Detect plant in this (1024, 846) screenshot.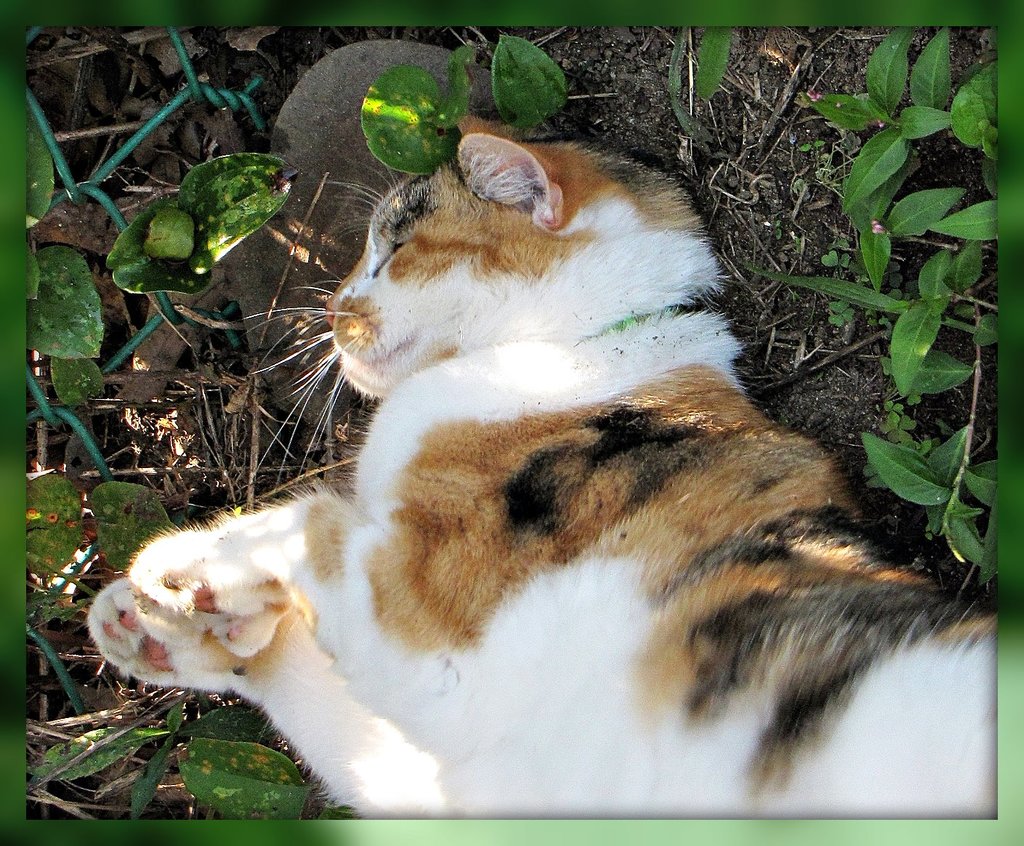
Detection: bbox(351, 31, 576, 173).
